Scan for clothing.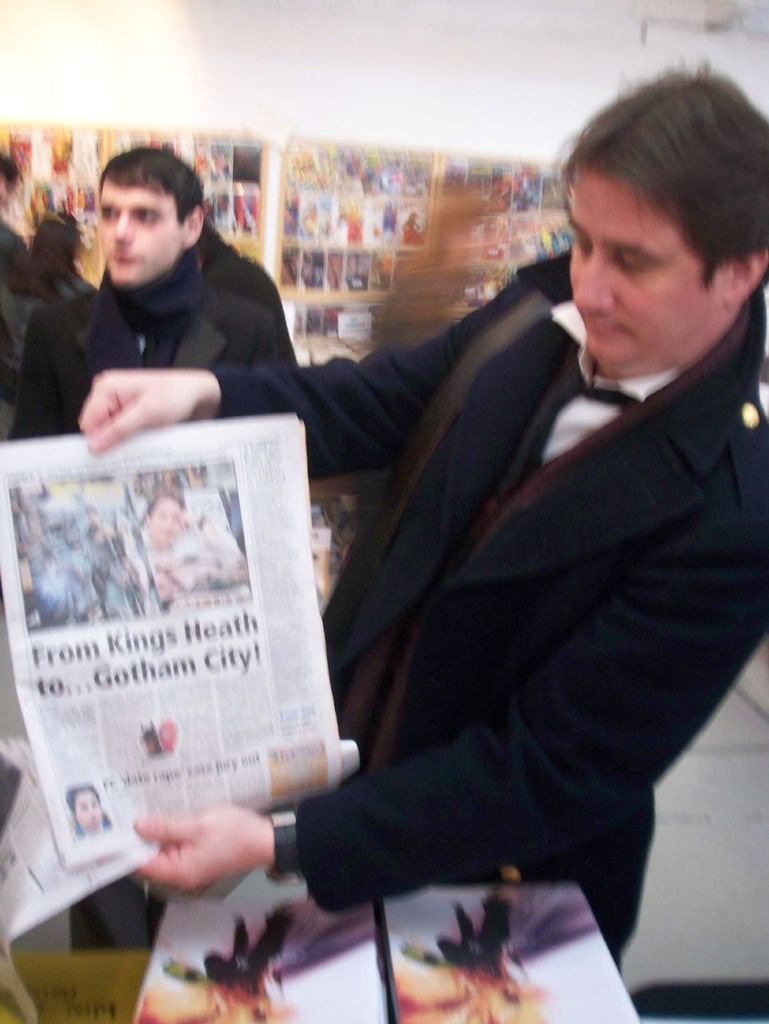
Scan result: (left=0, top=222, right=294, bottom=453).
